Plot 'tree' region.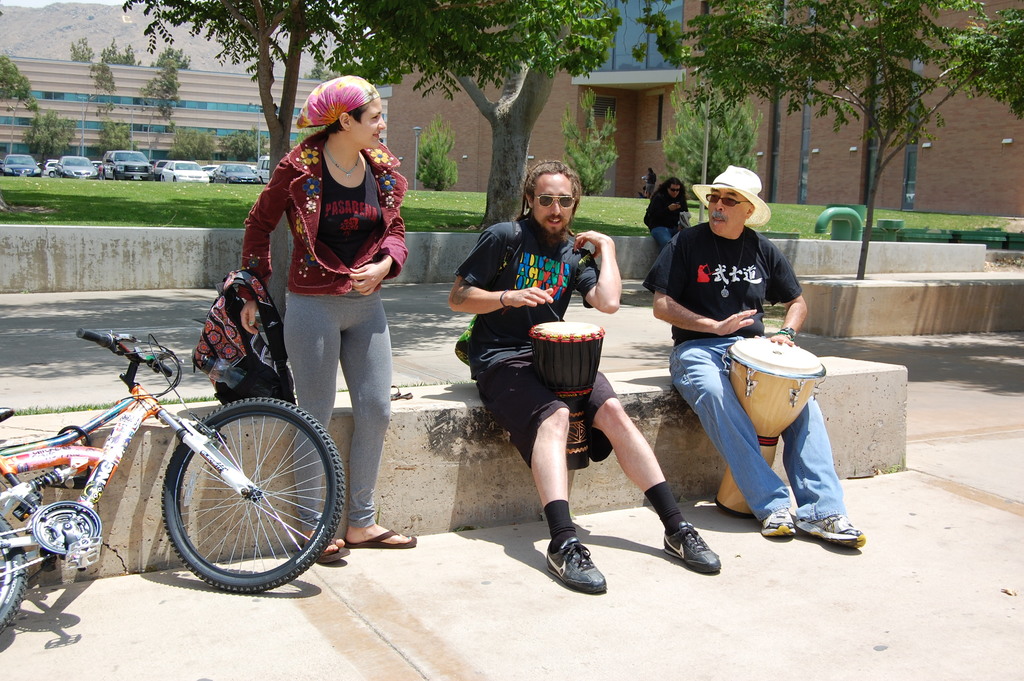
Plotted at [325, 0, 626, 229].
